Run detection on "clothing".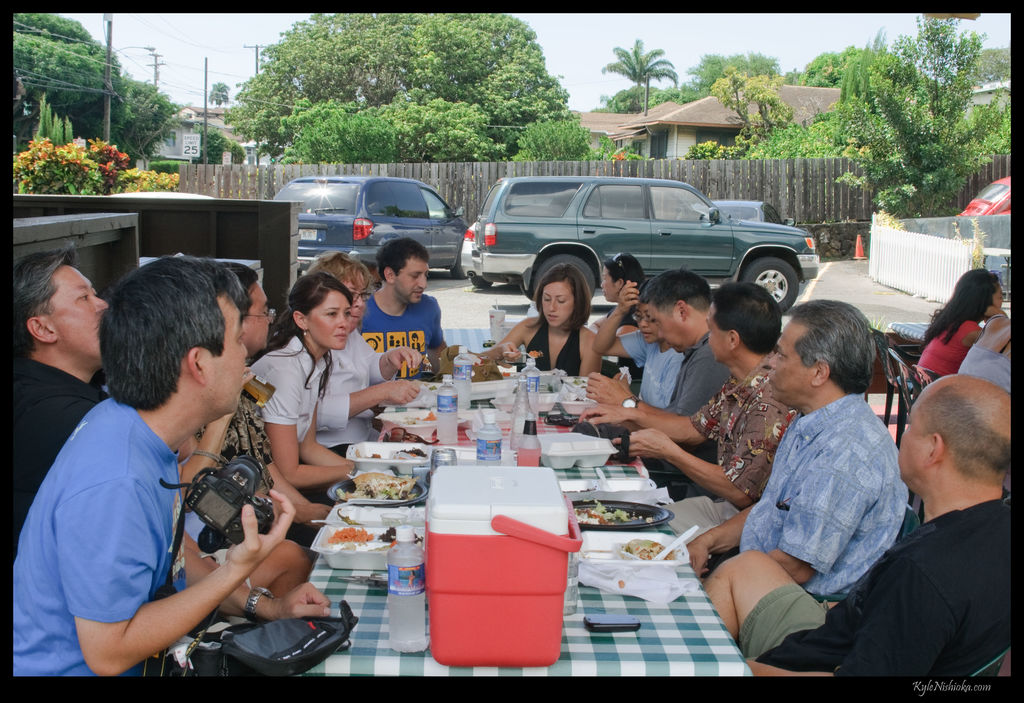
Result: x1=13, y1=388, x2=191, y2=679.
